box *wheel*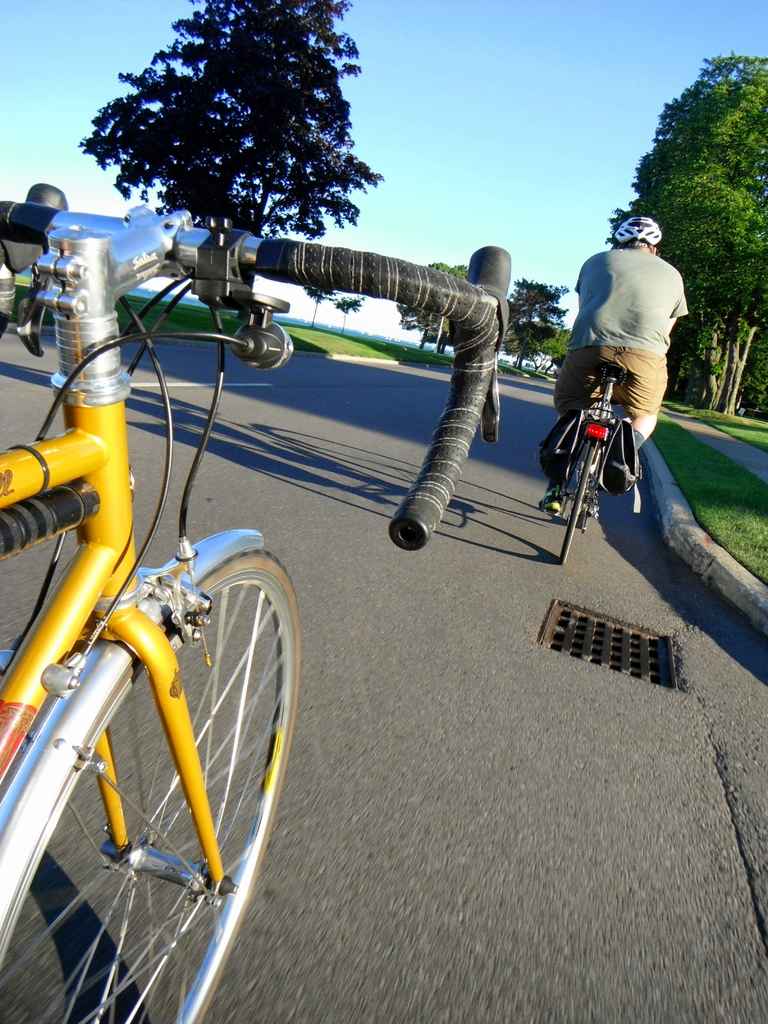
detection(15, 449, 292, 986)
